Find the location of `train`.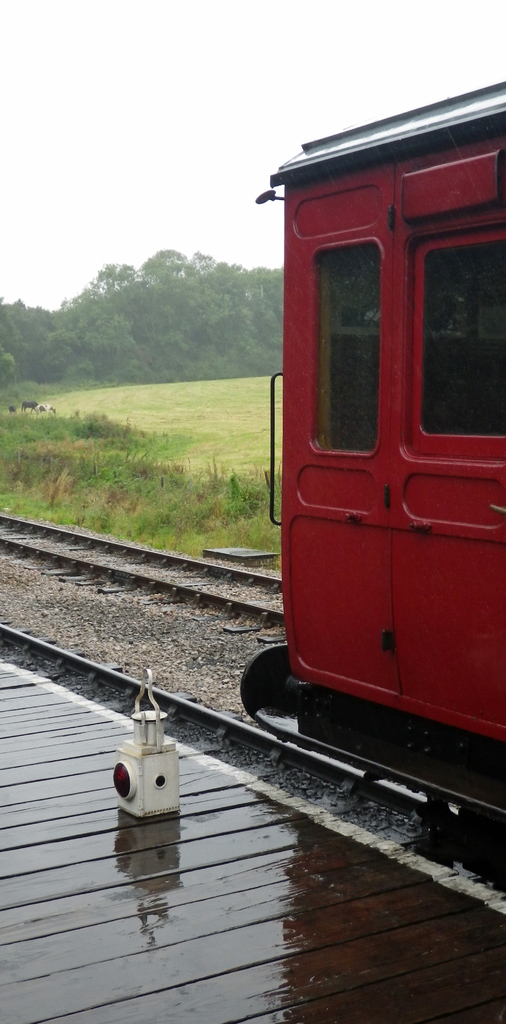
Location: bbox=(235, 77, 505, 854).
